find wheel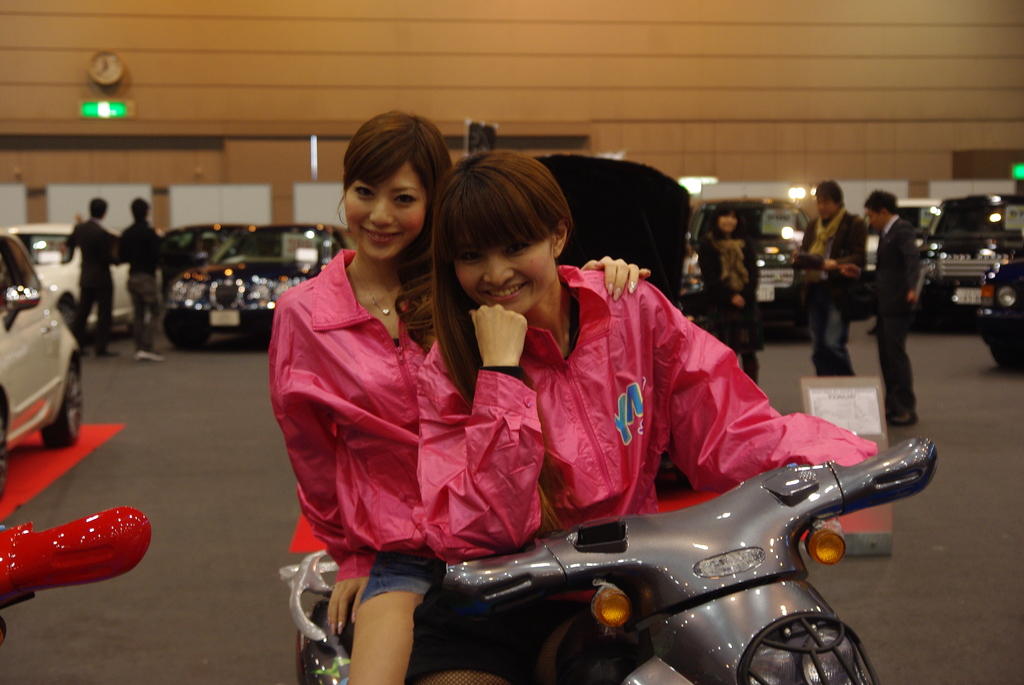
{"left": 0, "top": 409, "right": 7, "bottom": 497}
